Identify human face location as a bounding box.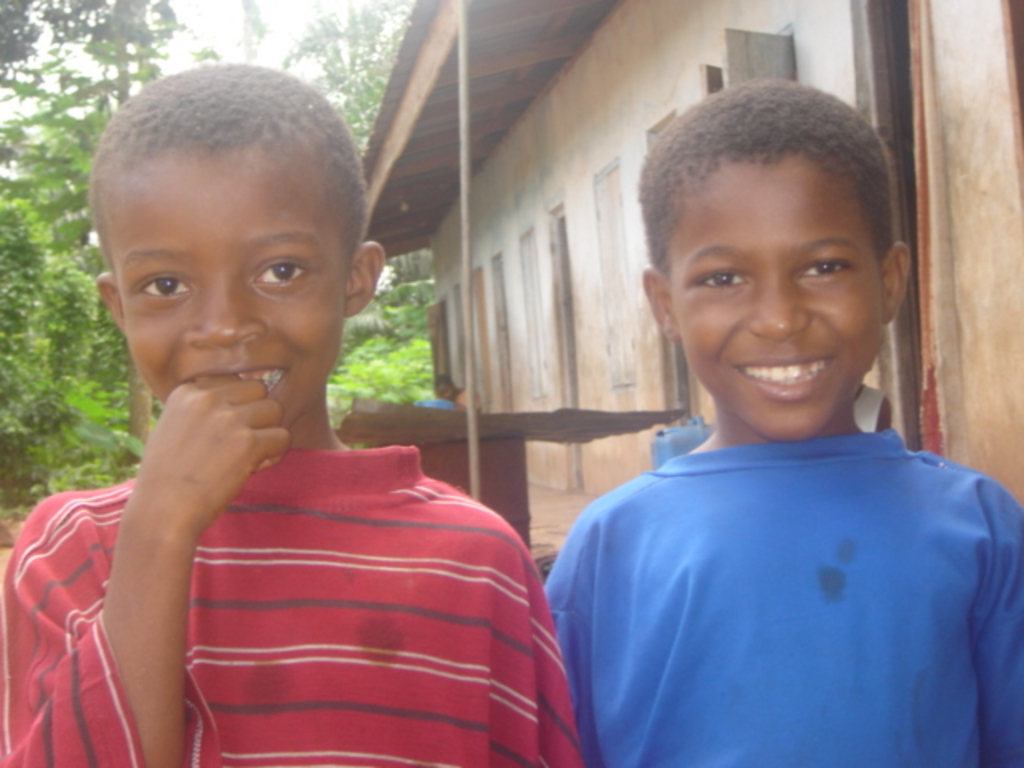
[left=670, top=150, right=883, bottom=445].
